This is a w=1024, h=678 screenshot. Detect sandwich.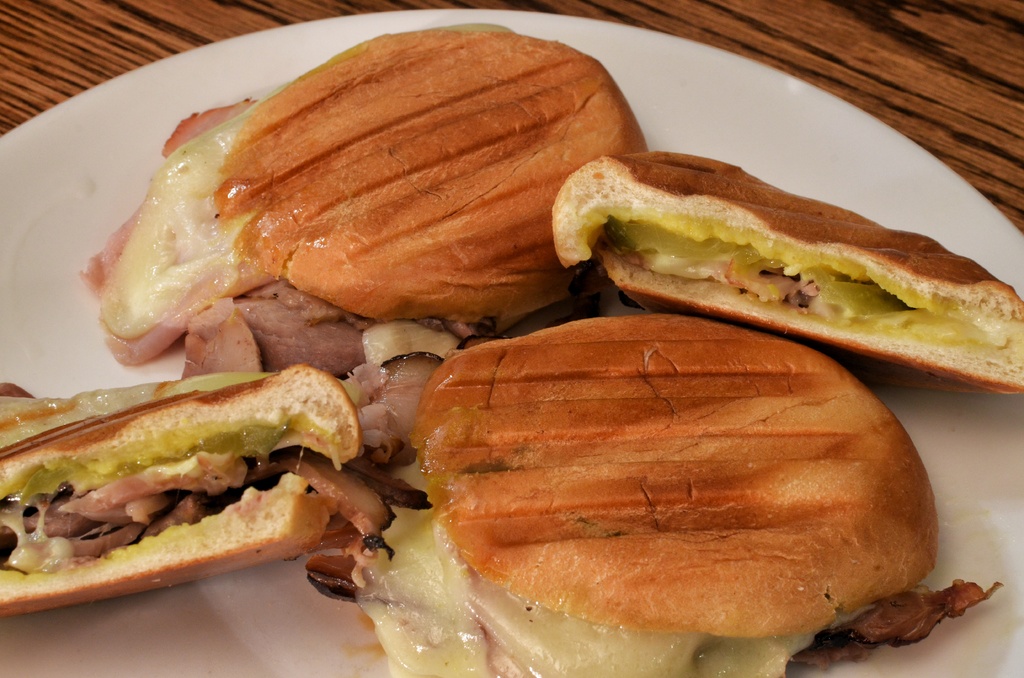
82, 20, 646, 334.
